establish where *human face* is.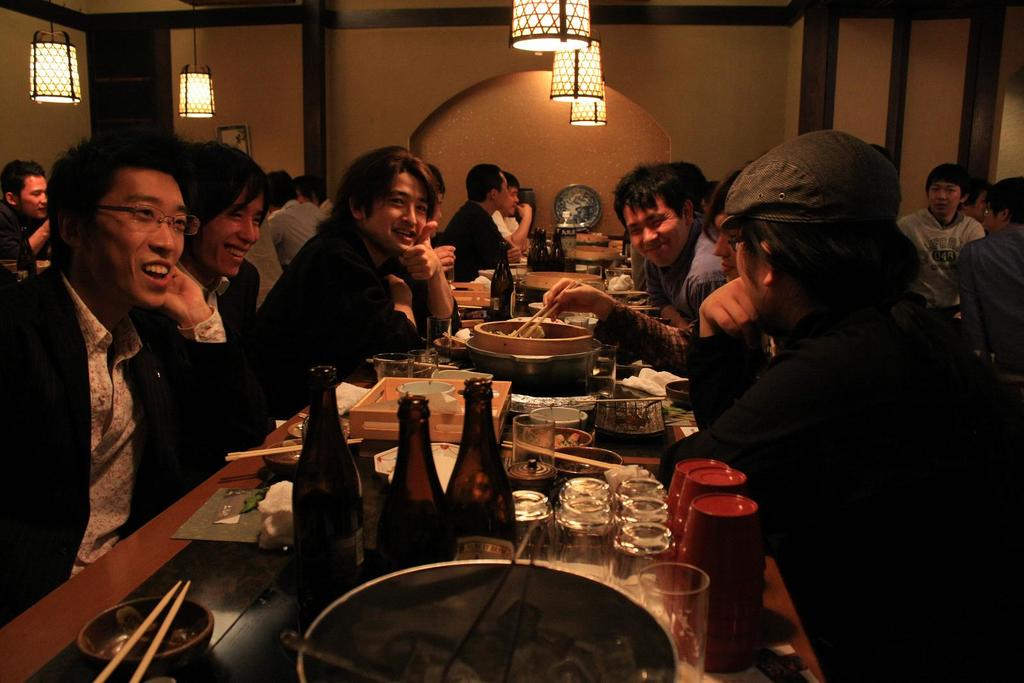
Established at 194:174:268:278.
